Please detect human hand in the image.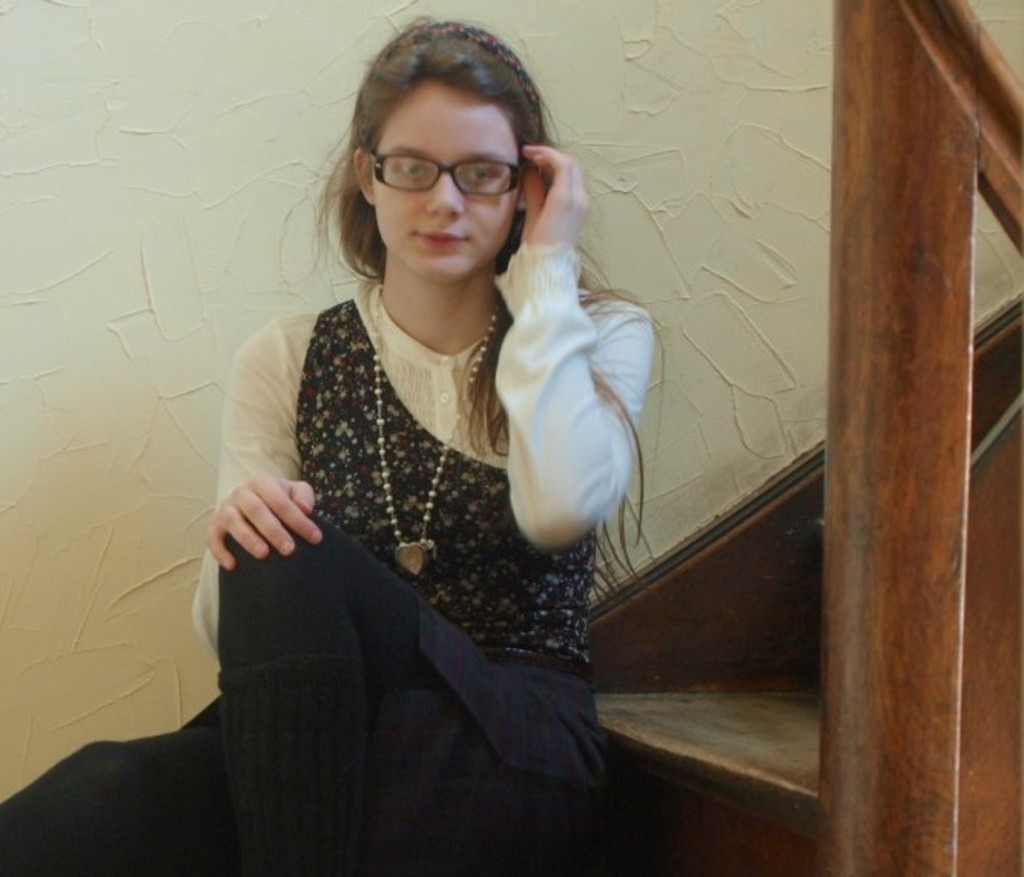
bbox=[198, 470, 341, 571].
